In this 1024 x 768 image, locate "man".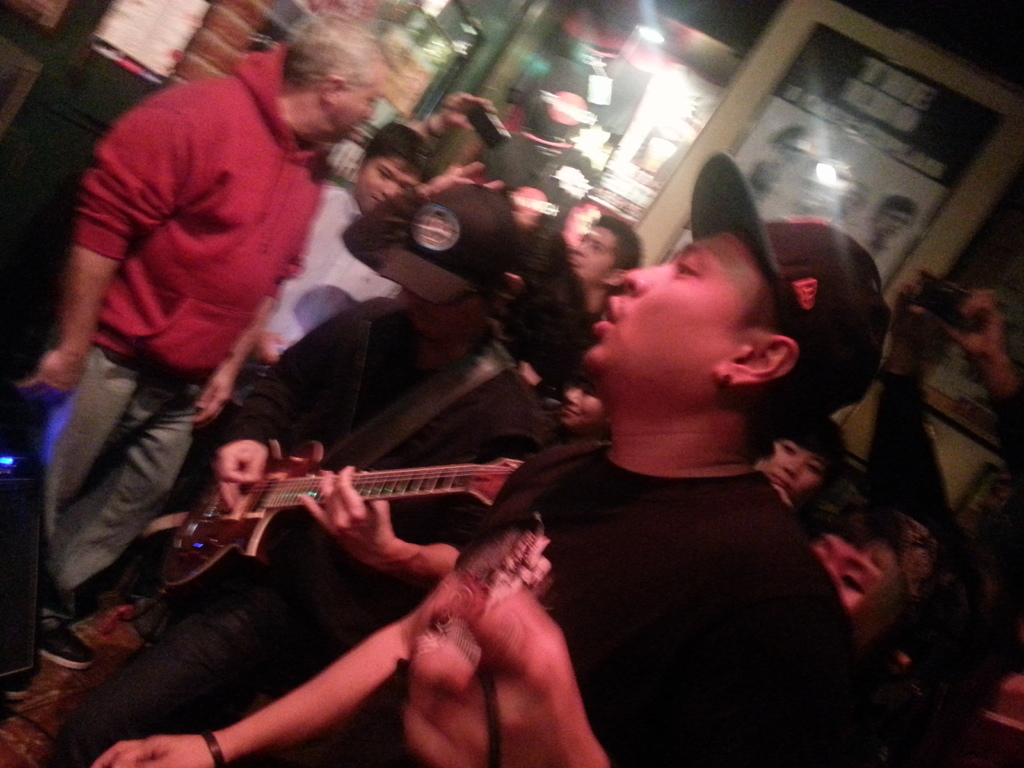
Bounding box: [199, 179, 555, 729].
